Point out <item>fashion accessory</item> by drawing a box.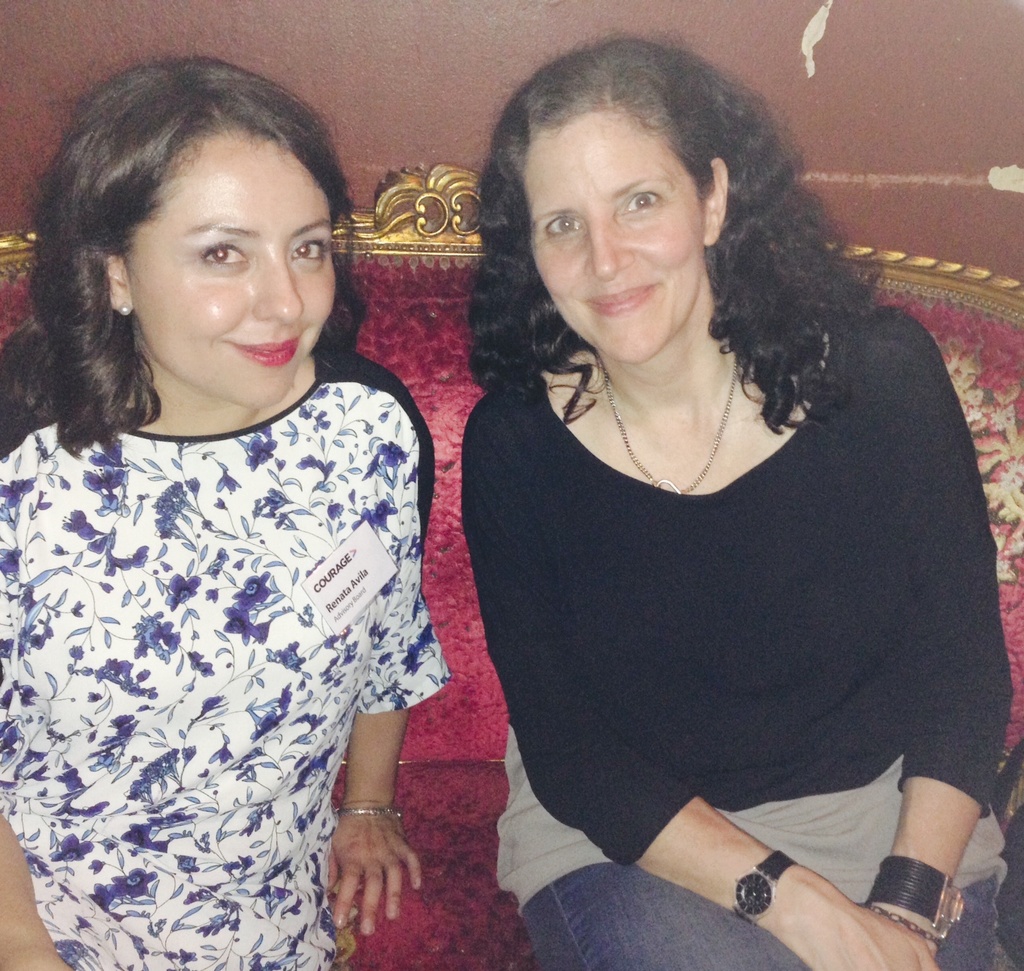
727:847:800:932.
